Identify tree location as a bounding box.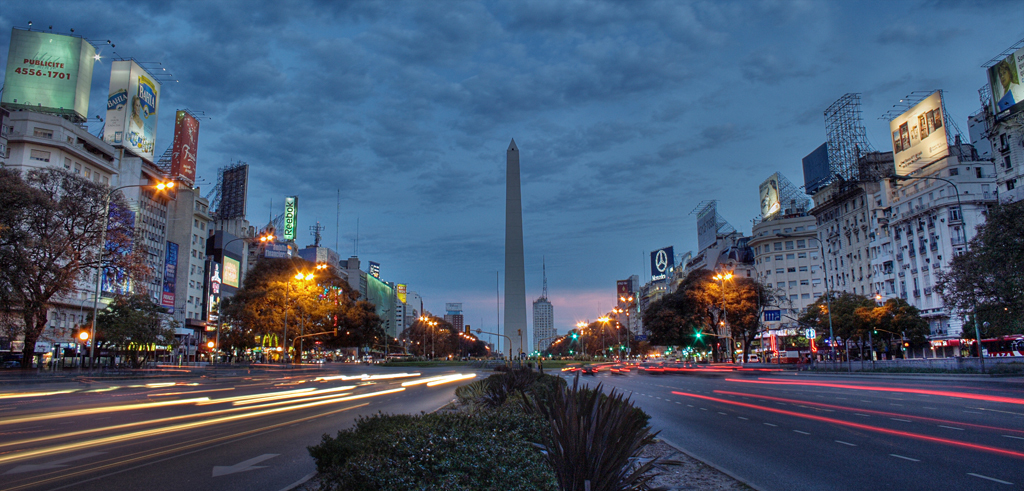
x1=0 y1=165 x2=155 y2=379.
